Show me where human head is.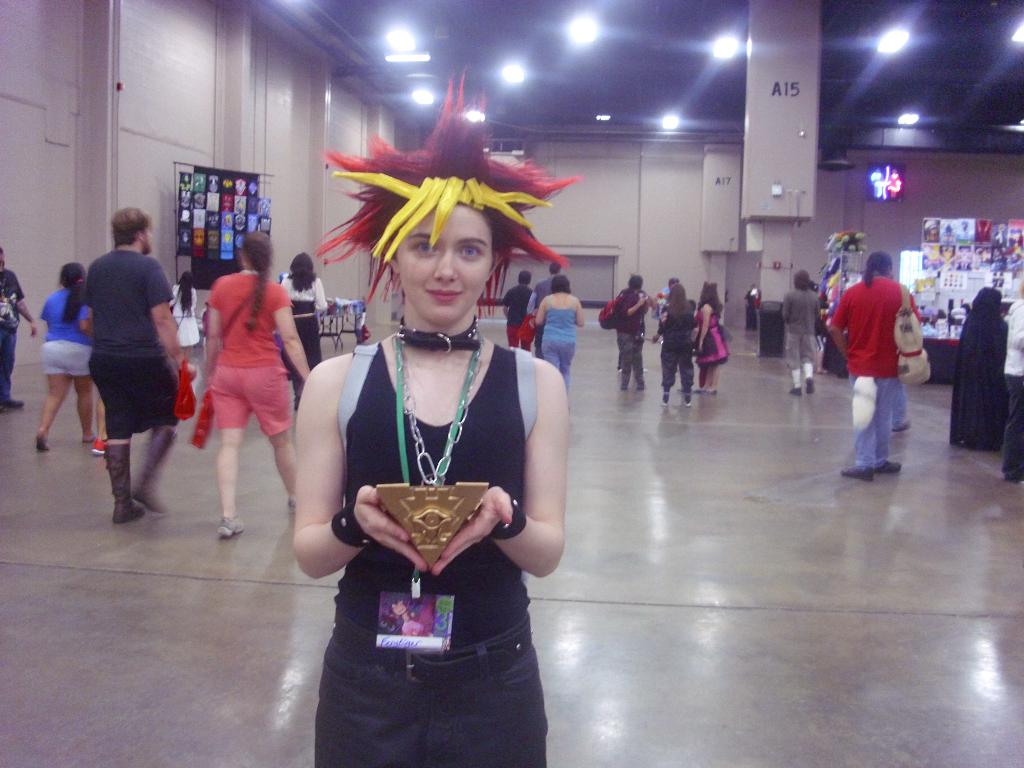
human head is at 551:274:572:294.
